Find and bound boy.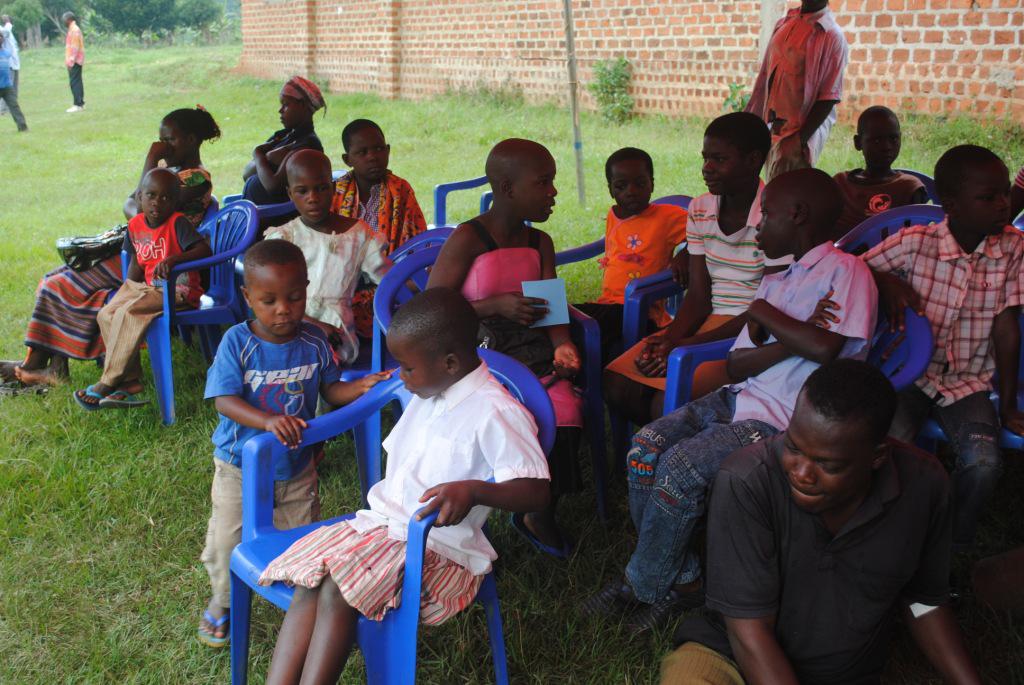
Bound: <box>330,120,424,335</box>.
